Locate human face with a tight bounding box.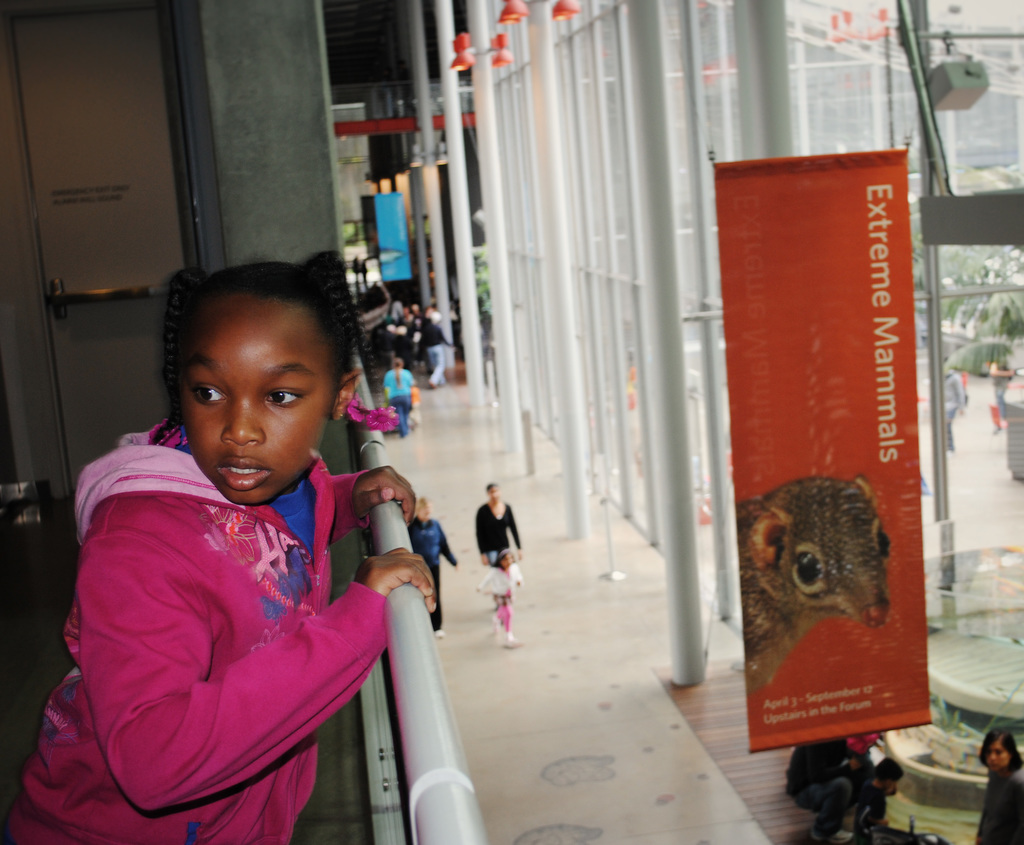
x1=988 y1=741 x2=1010 y2=770.
